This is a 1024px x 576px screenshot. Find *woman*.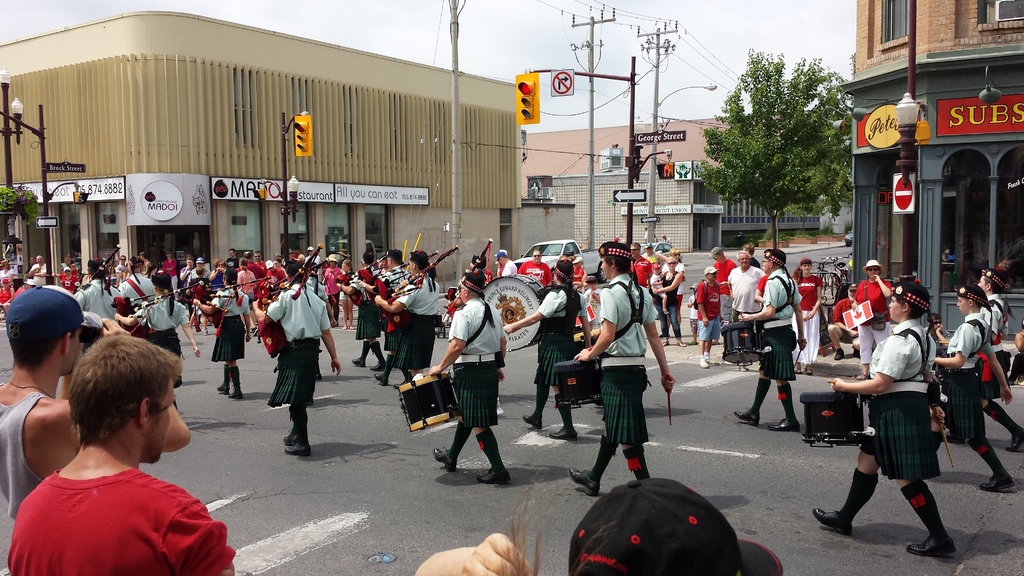
Bounding box: {"left": 924, "top": 287, "right": 1015, "bottom": 487}.
